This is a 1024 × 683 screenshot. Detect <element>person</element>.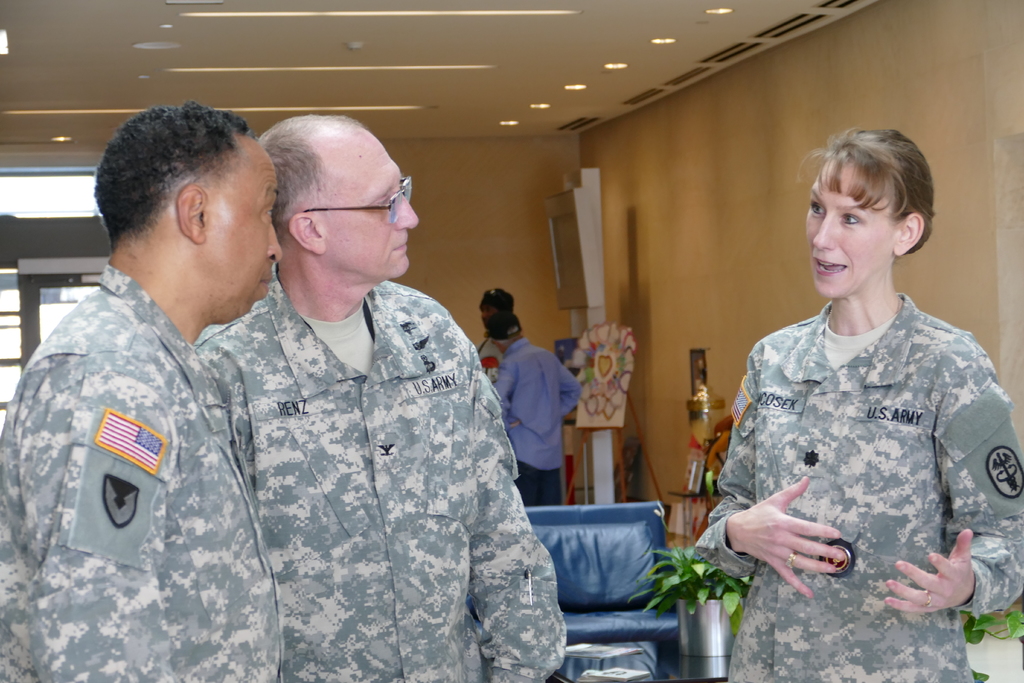
190 117 564 682.
